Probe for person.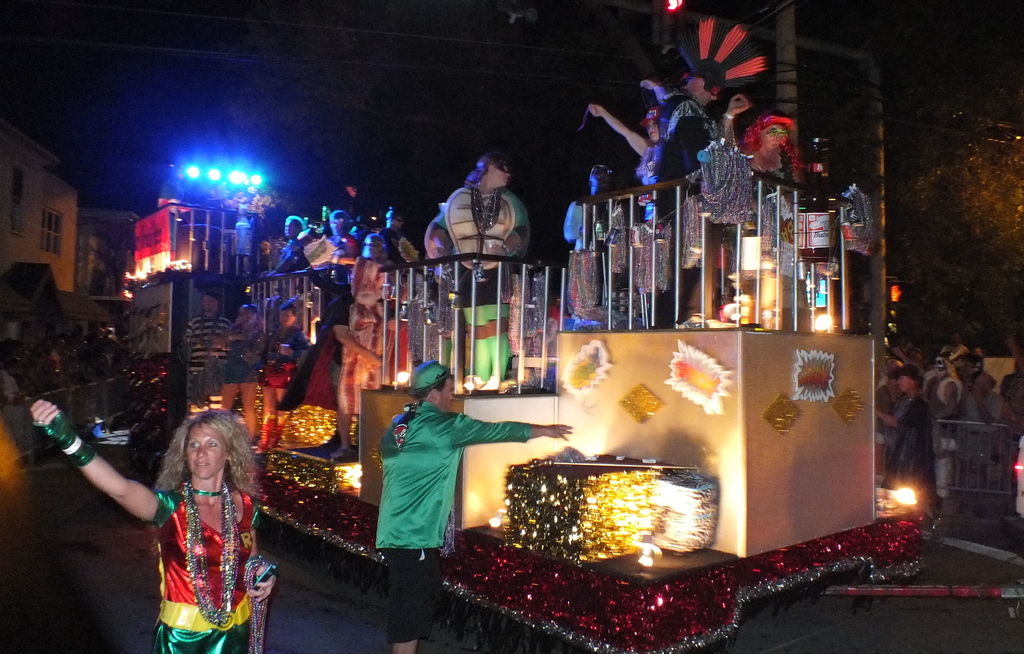
Probe result: (x1=956, y1=347, x2=998, y2=425).
